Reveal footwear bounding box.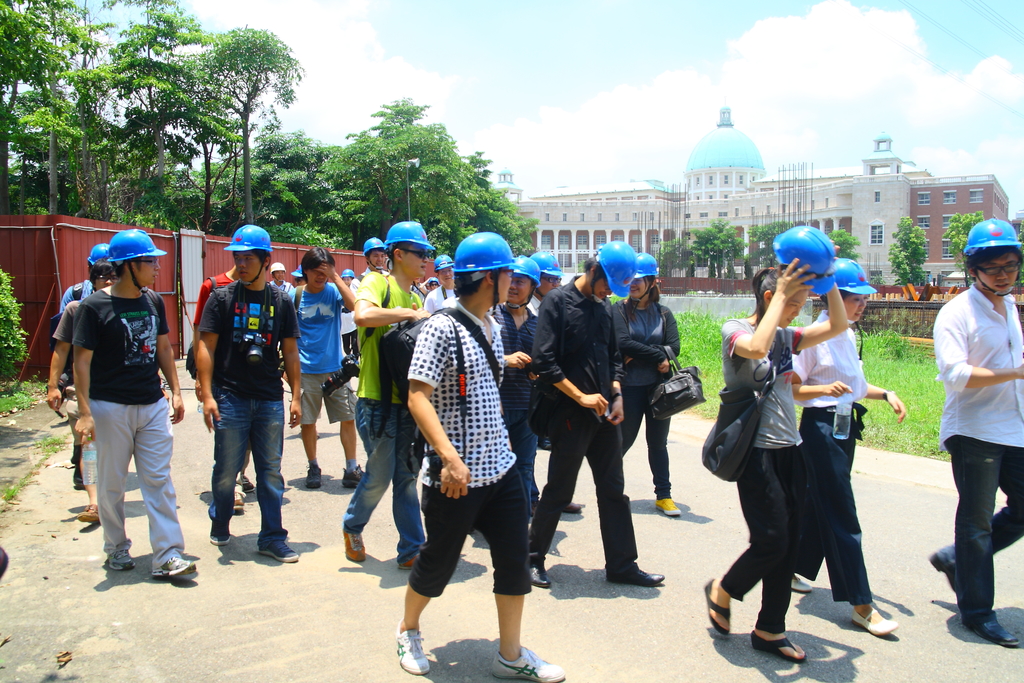
Revealed: select_region(396, 632, 432, 675).
